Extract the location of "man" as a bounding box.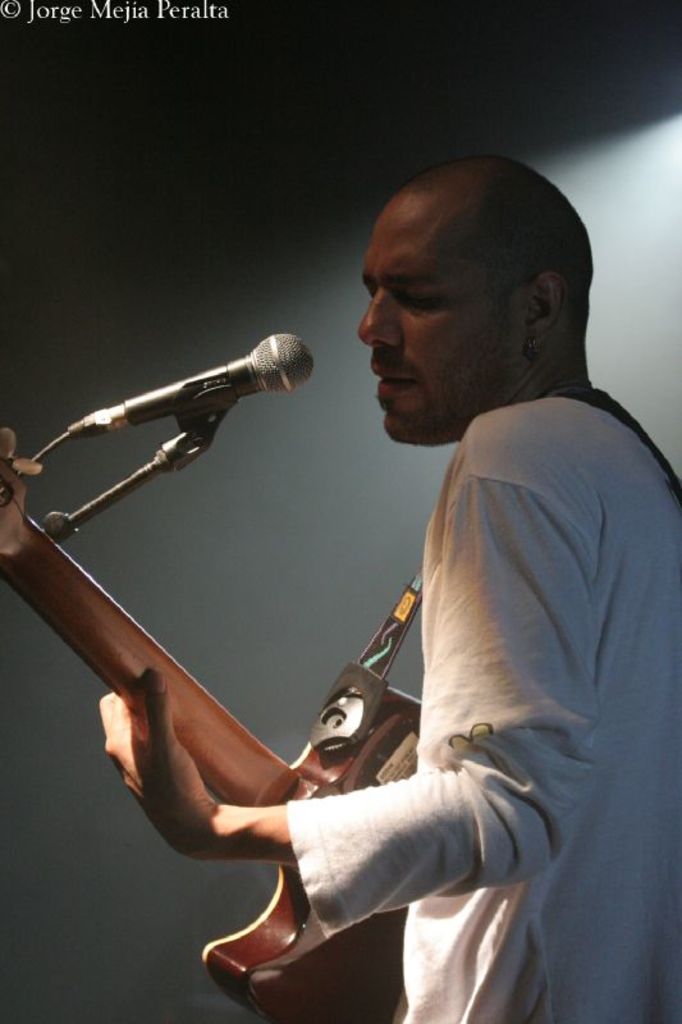
174, 148, 665, 997.
